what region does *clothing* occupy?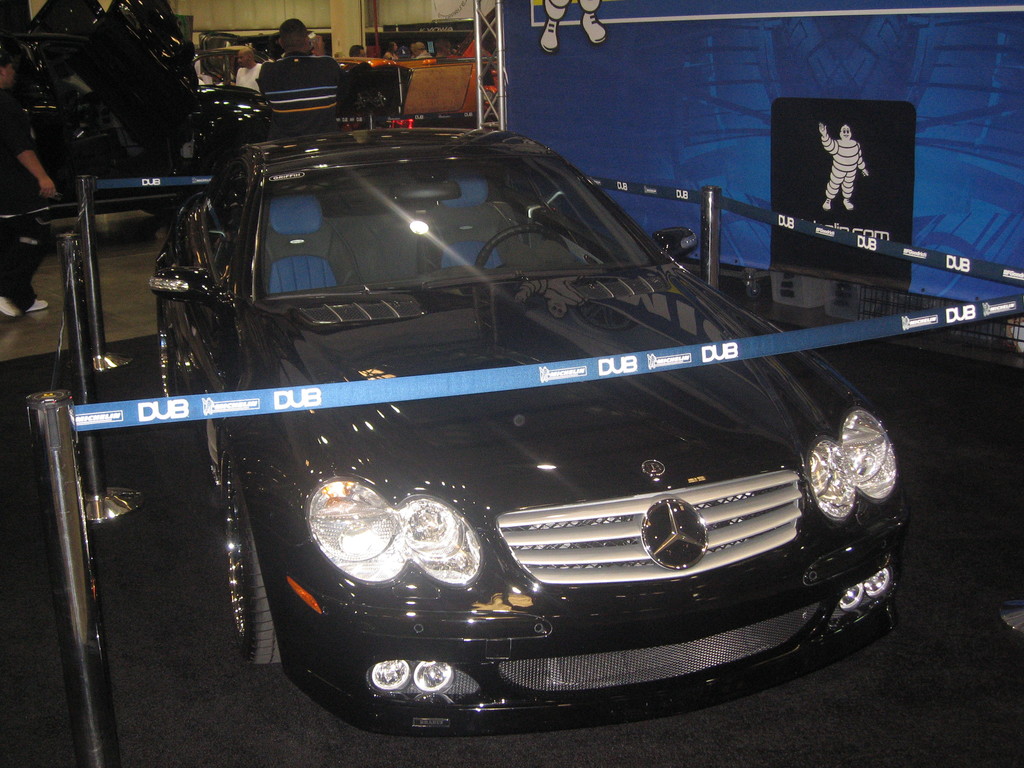
Rect(251, 34, 341, 86).
